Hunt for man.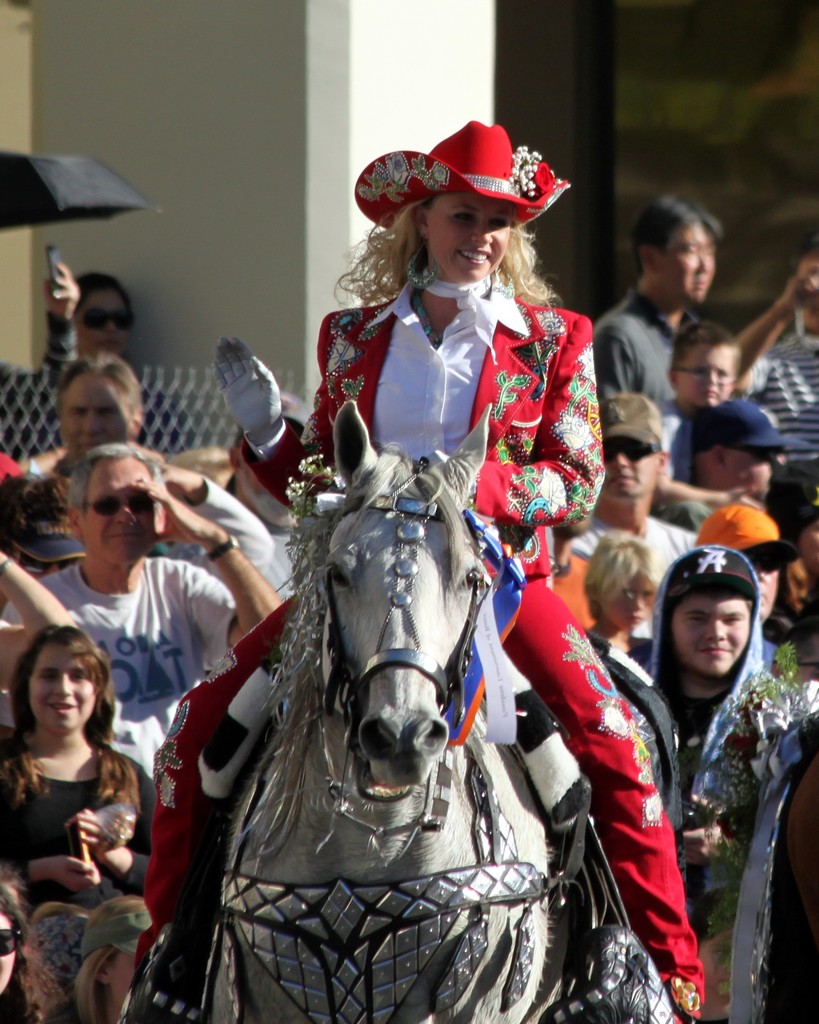
Hunted down at 0,443,281,777.
